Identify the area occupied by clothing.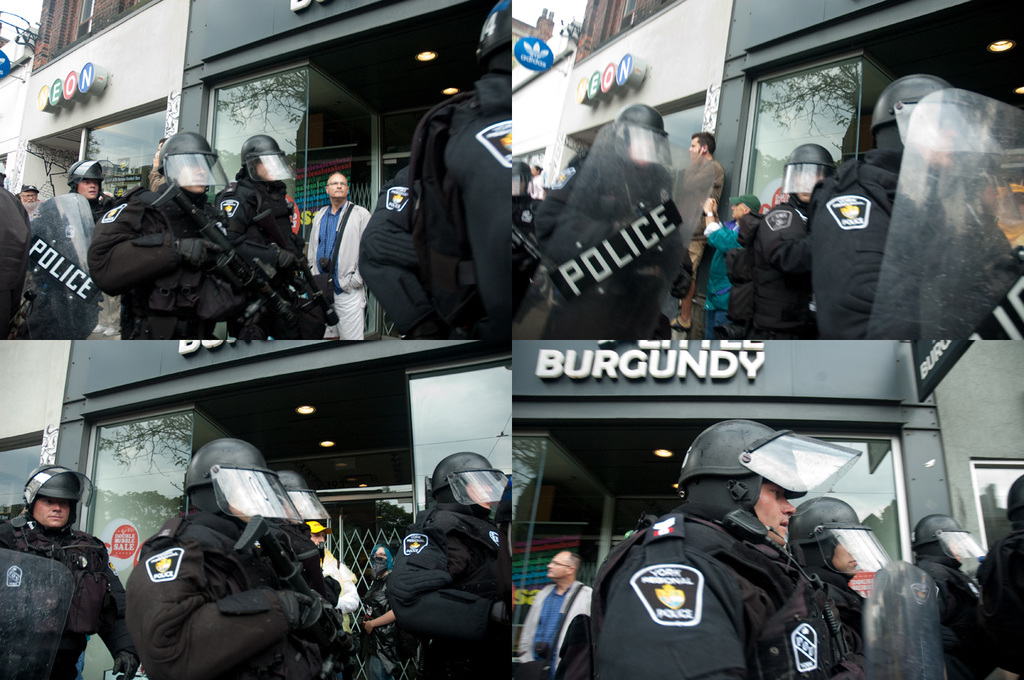
Area: 394/504/511/678.
